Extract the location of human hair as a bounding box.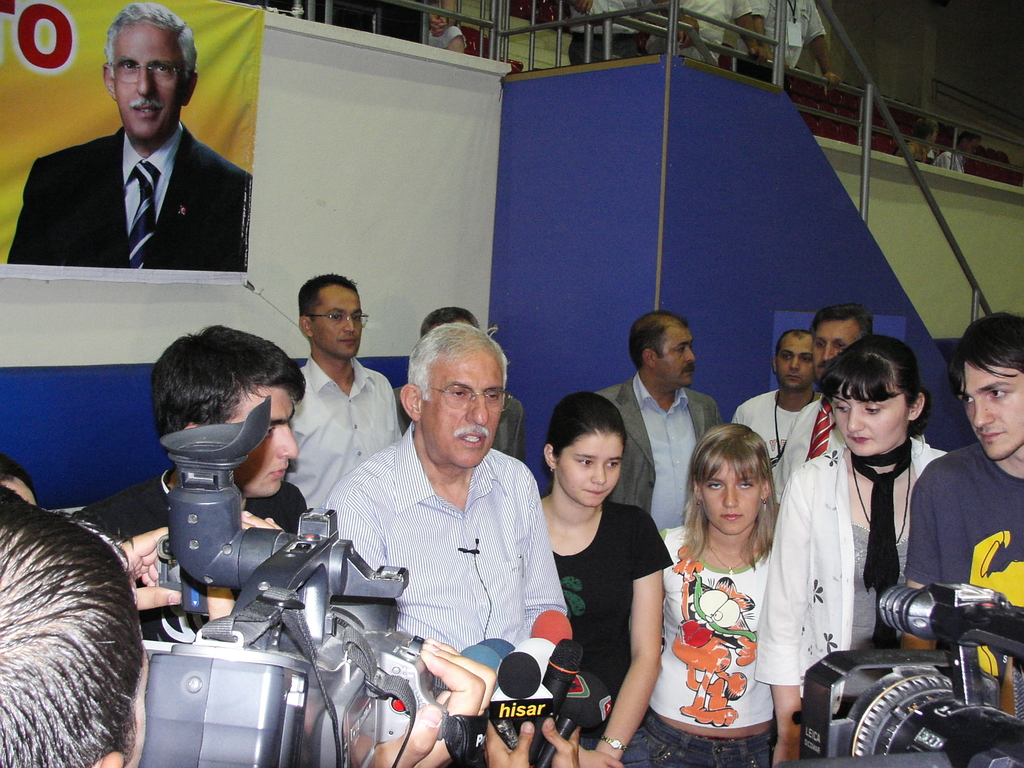
box(150, 324, 307, 470).
